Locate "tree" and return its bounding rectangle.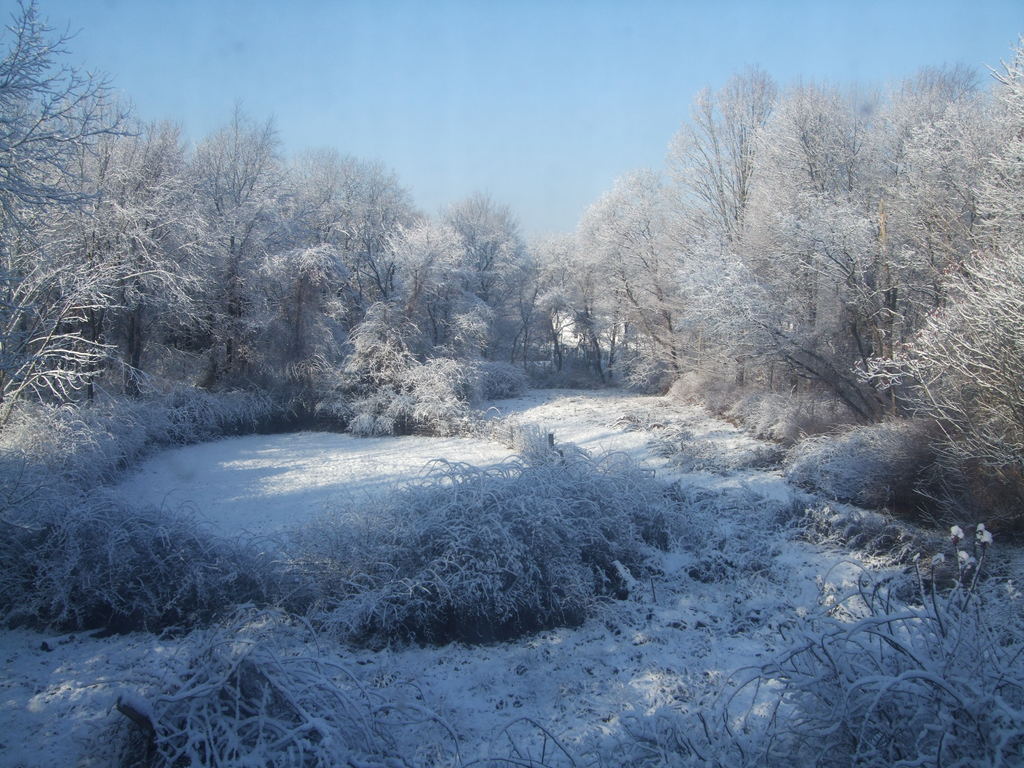
locate(563, 35, 1023, 497).
